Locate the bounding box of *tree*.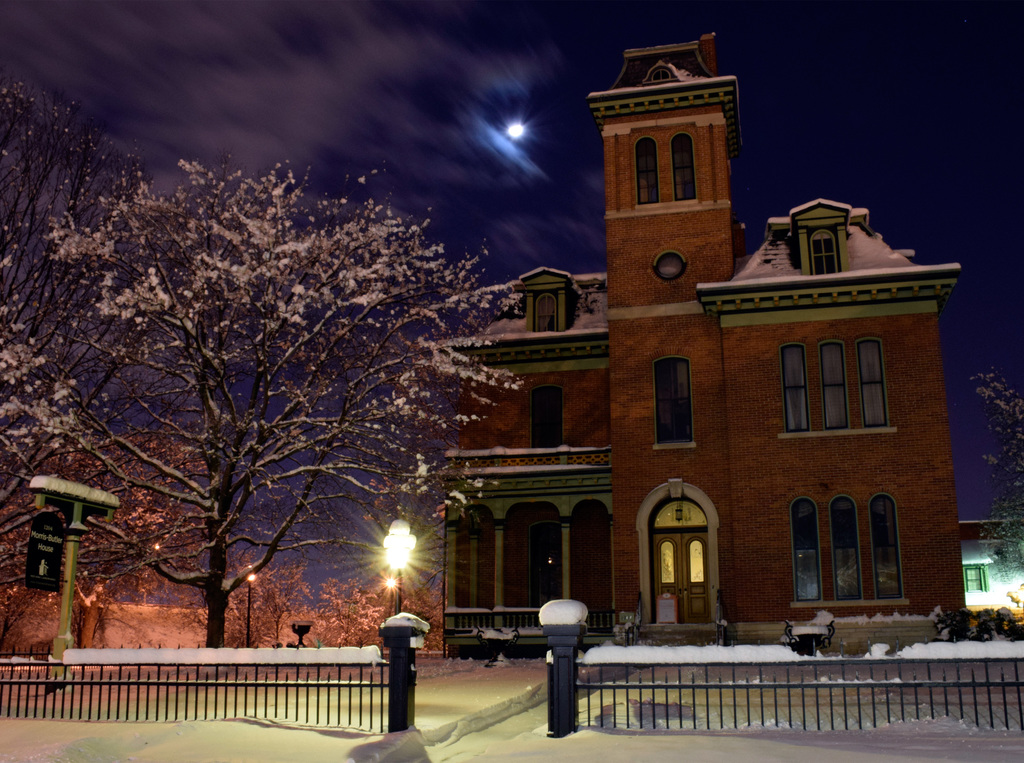
Bounding box: locate(0, 72, 216, 648).
